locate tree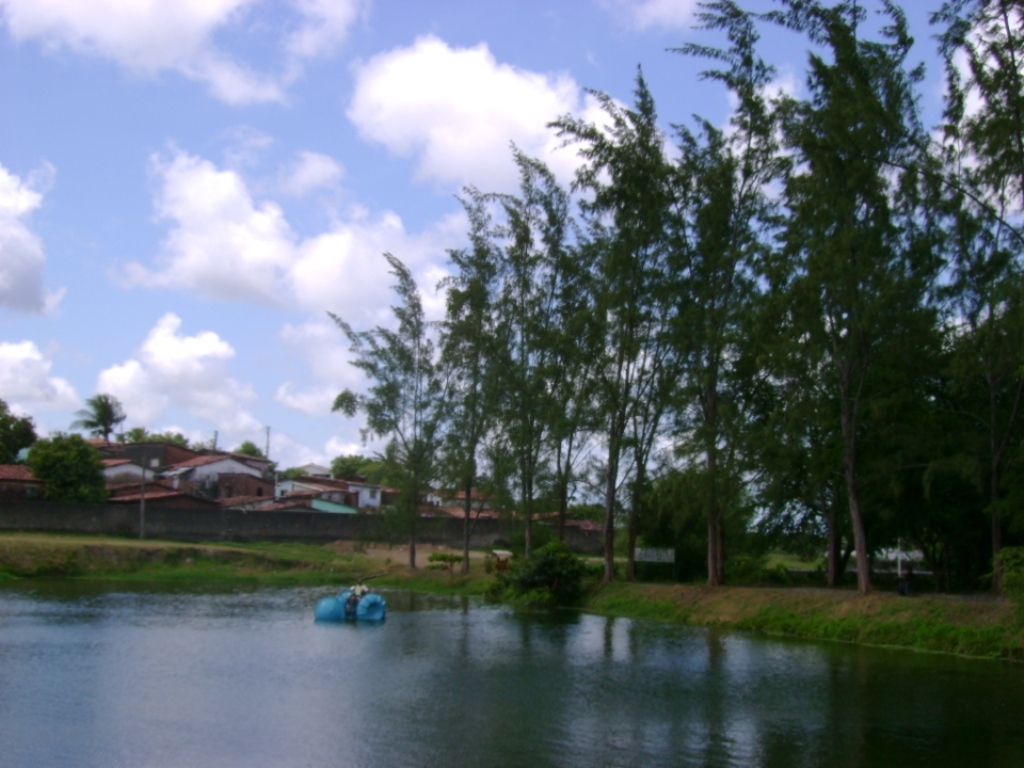
bbox=(60, 387, 128, 442)
